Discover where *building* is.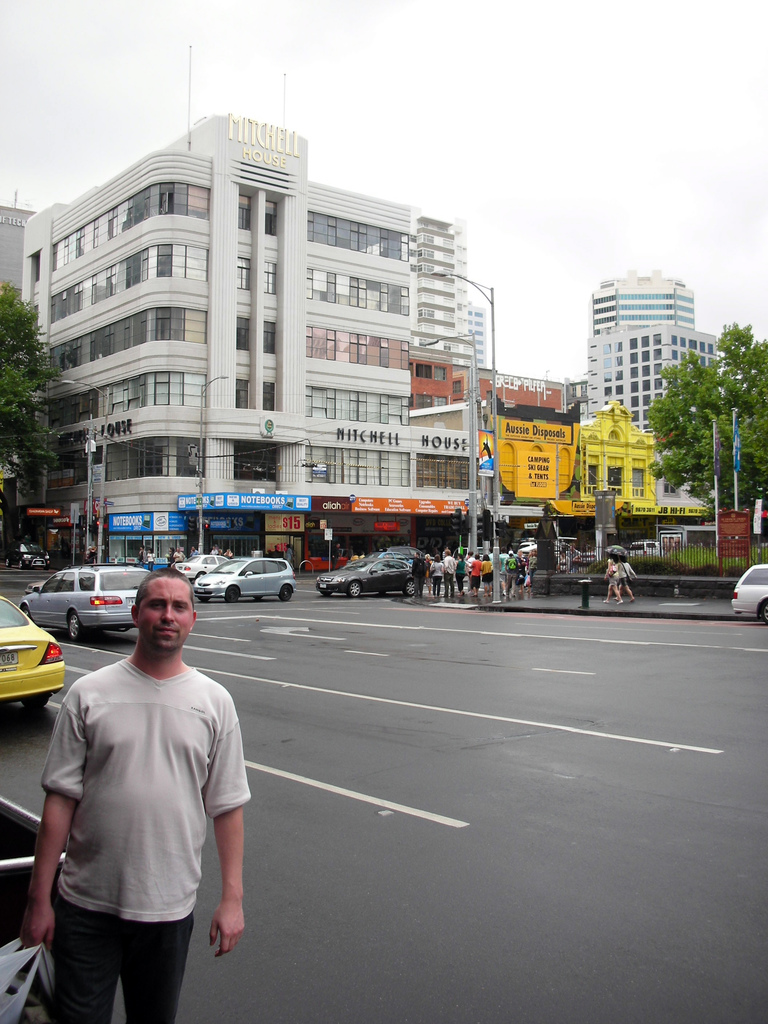
Discovered at box(9, 93, 522, 535).
